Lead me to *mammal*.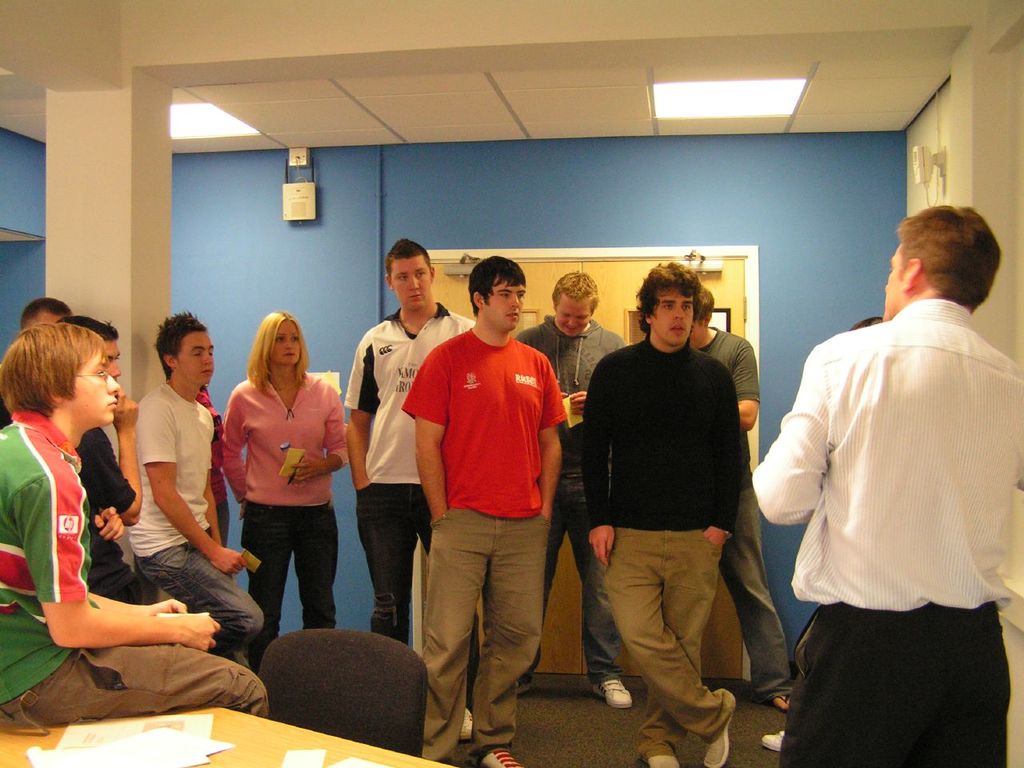
Lead to [left=518, top=270, right=632, bottom=706].
